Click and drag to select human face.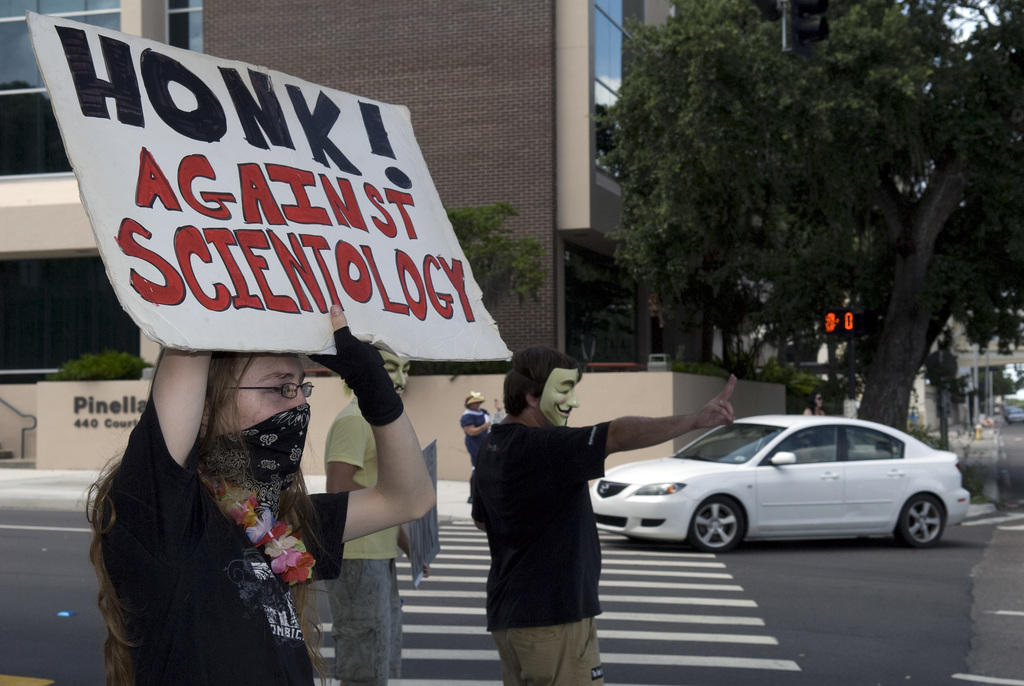
Selection: bbox=[243, 355, 304, 422].
